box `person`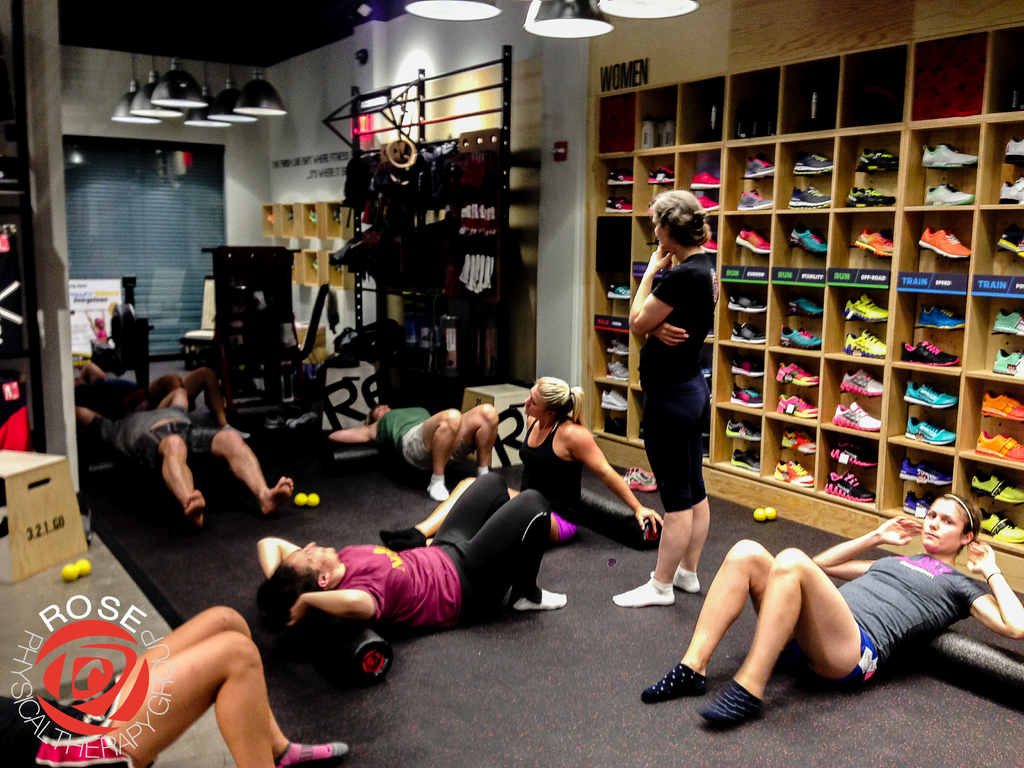
378:373:662:547
